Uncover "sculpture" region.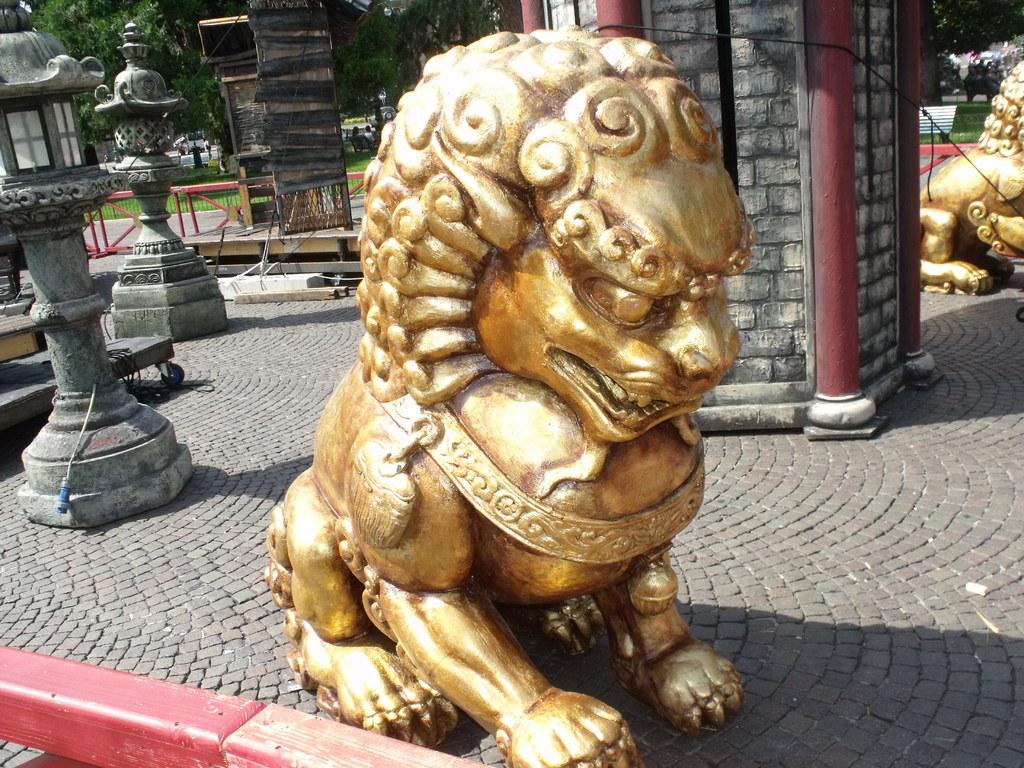
Uncovered: [262, 27, 753, 767].
